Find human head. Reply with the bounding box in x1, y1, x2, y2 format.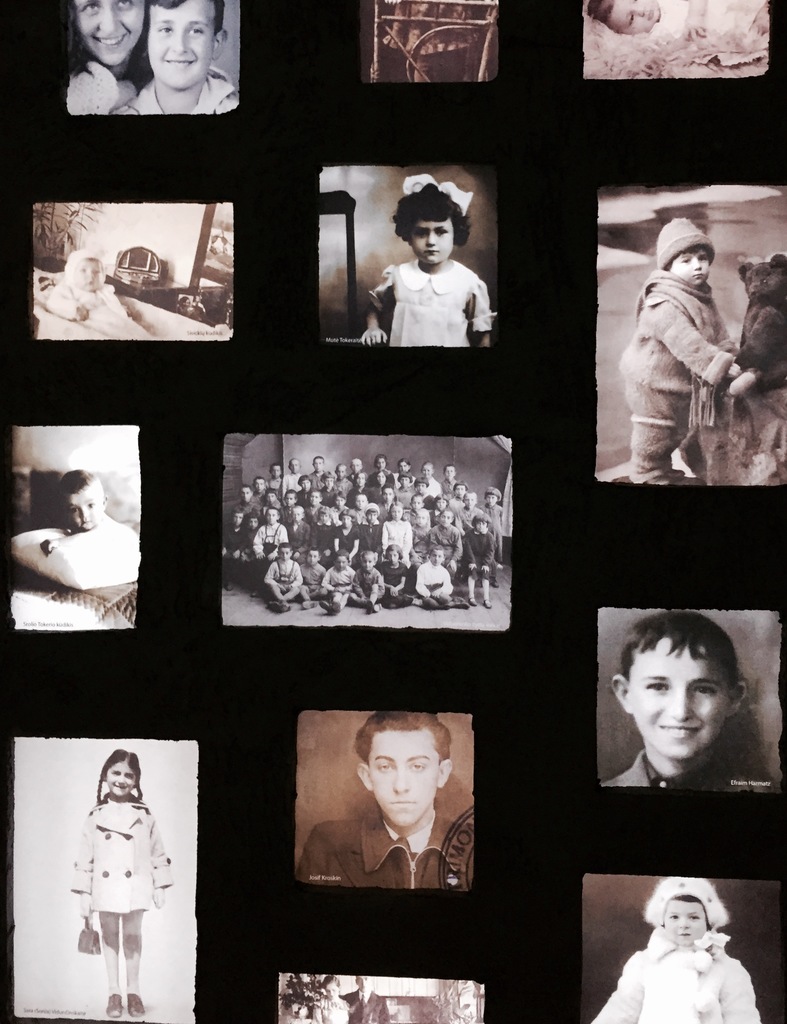
338, 514, 352, 534.
